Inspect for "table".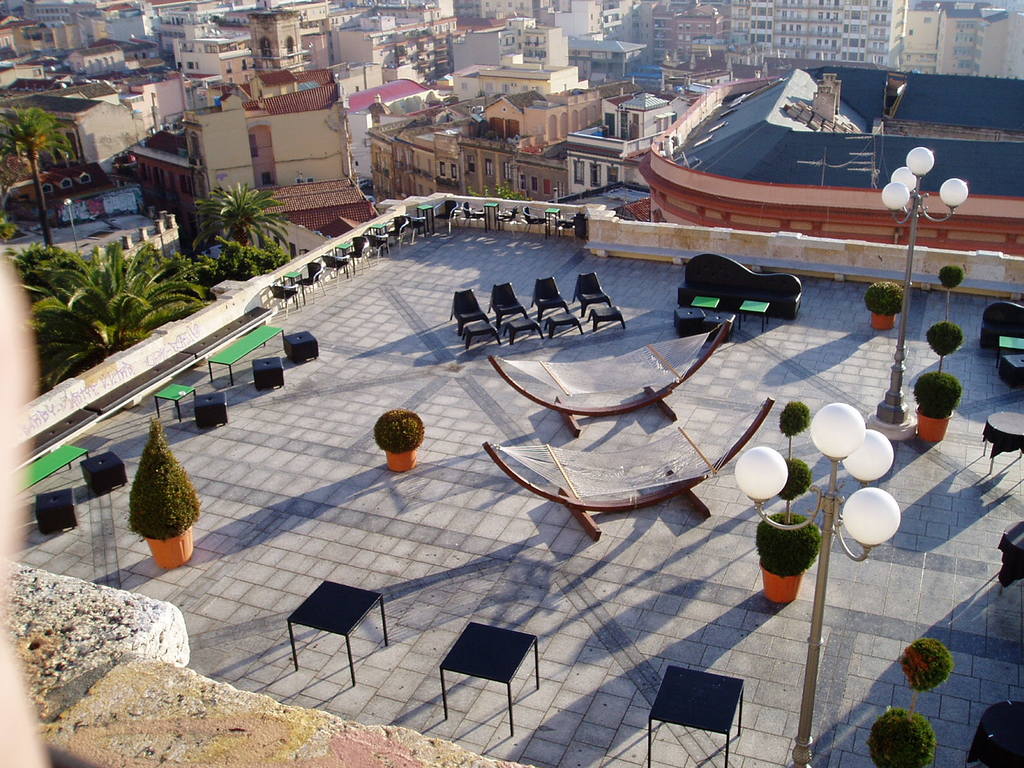
Inspection: 982 413 1023 474.
